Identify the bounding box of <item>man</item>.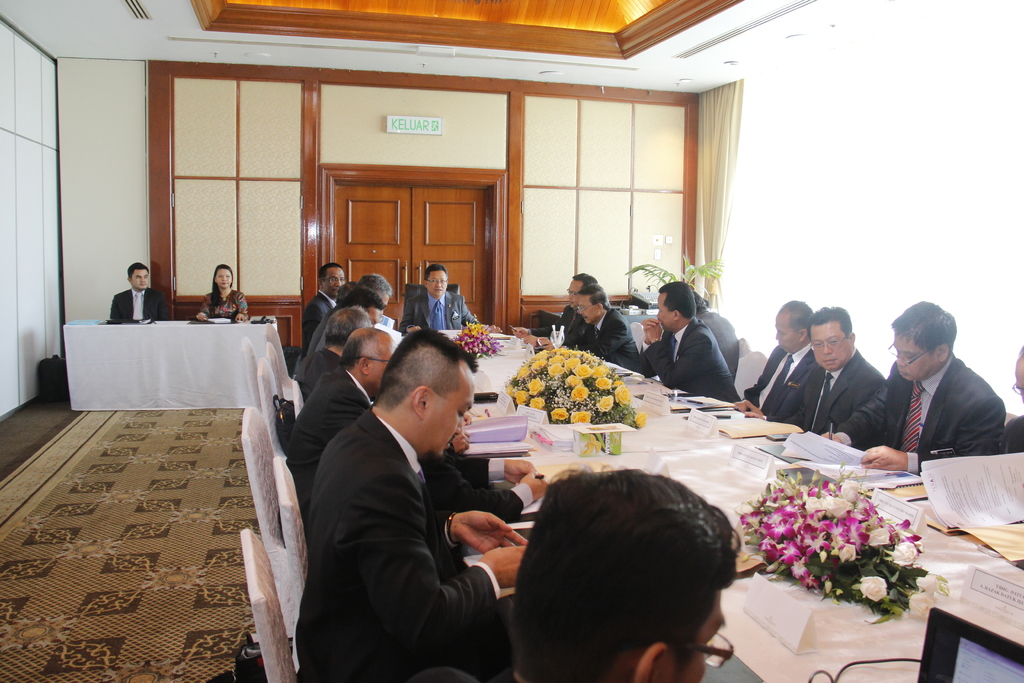
(left=637, top=282, right=743, bottom=406).
